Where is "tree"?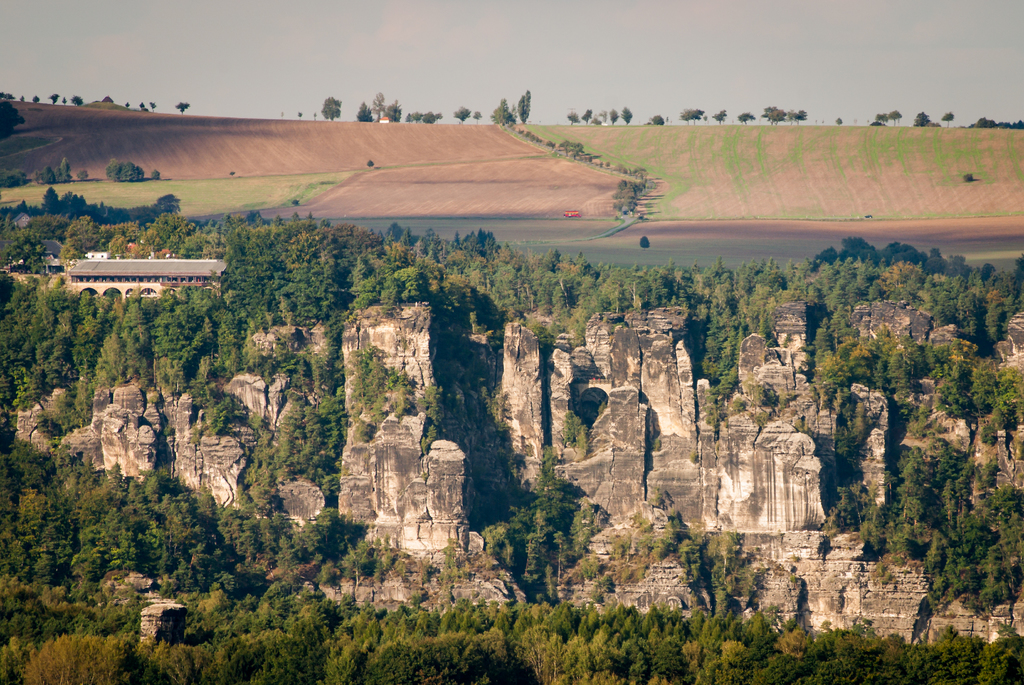
<box>42,161,52,187</box>.
